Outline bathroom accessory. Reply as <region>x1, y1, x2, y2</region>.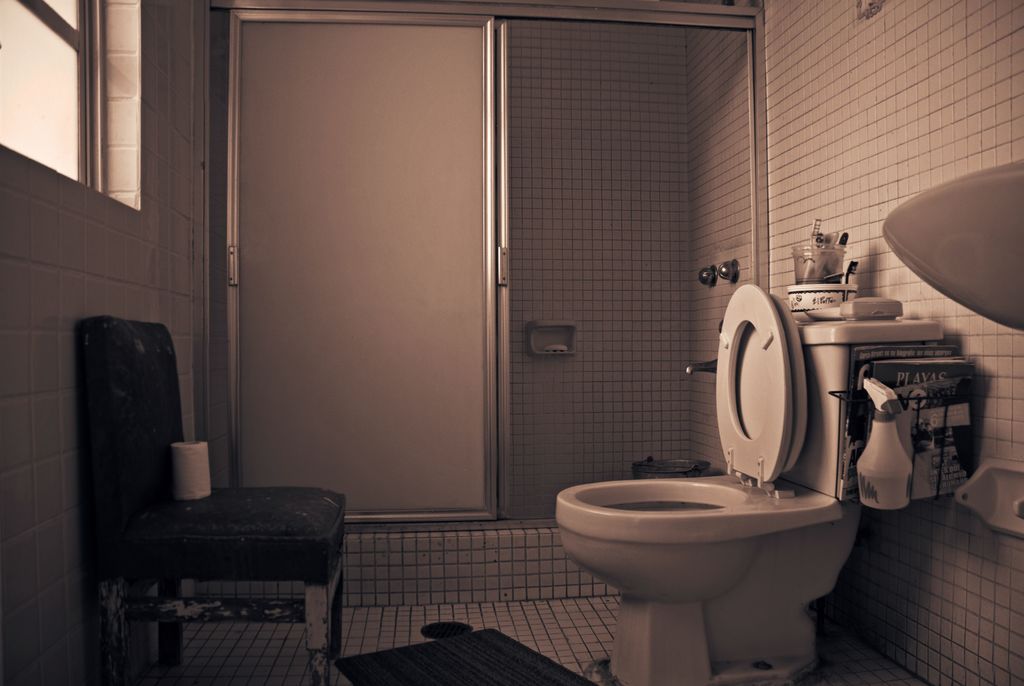
<region>686, 320, 723, 375</region>.
